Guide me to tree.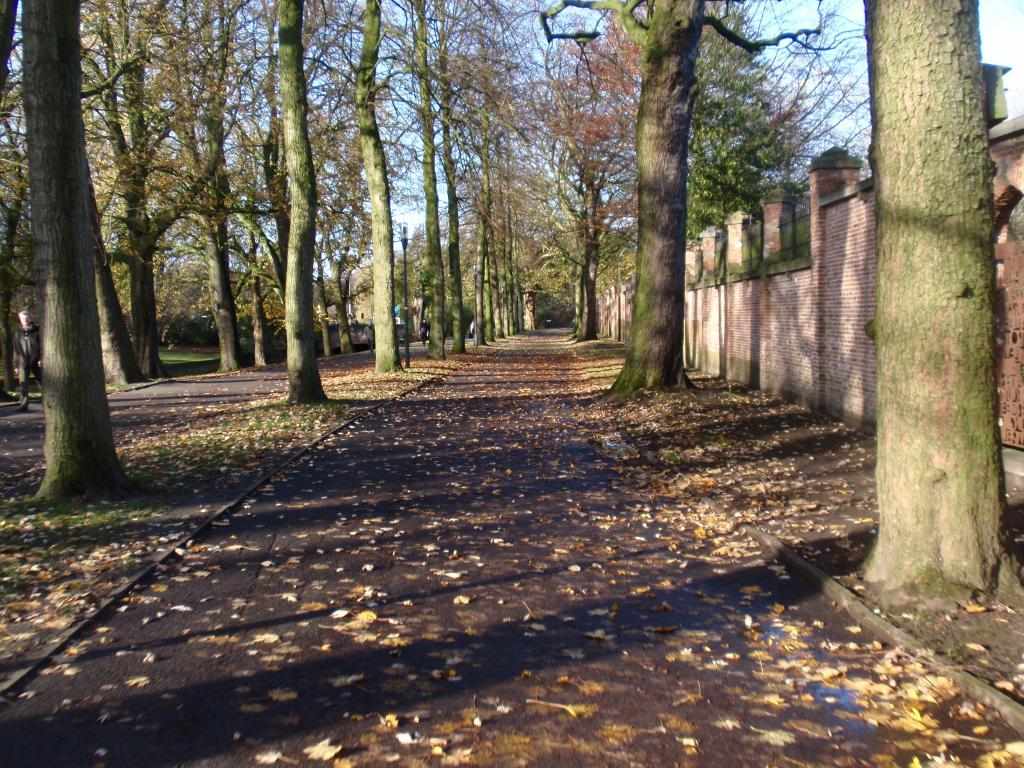
Guidance: bbox=(326, 102, 379, 354).
